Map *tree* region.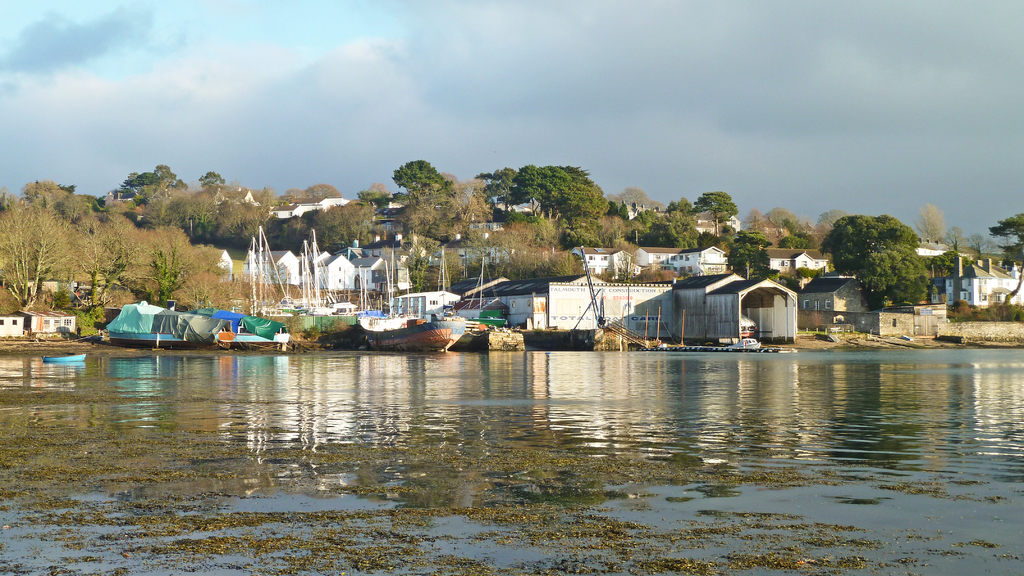
Mapped to {"left": 989, "top": 209, "right": 1023, "bottom": 267}.
